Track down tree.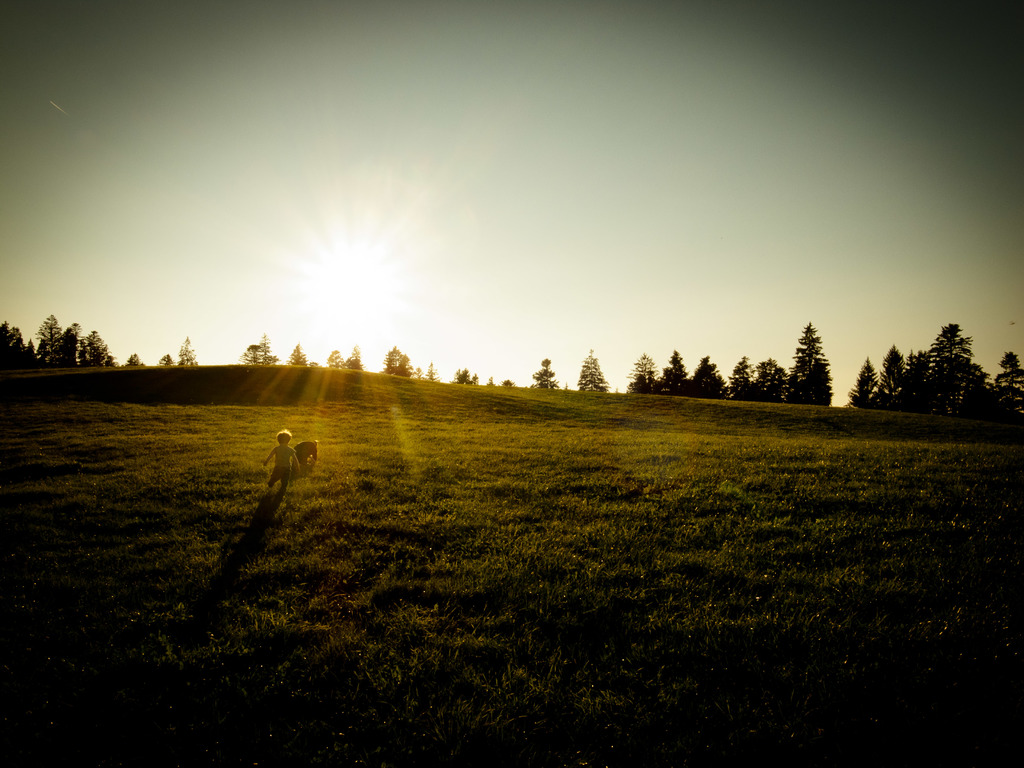
Tracked to <box>454,365,479,386</box>.
